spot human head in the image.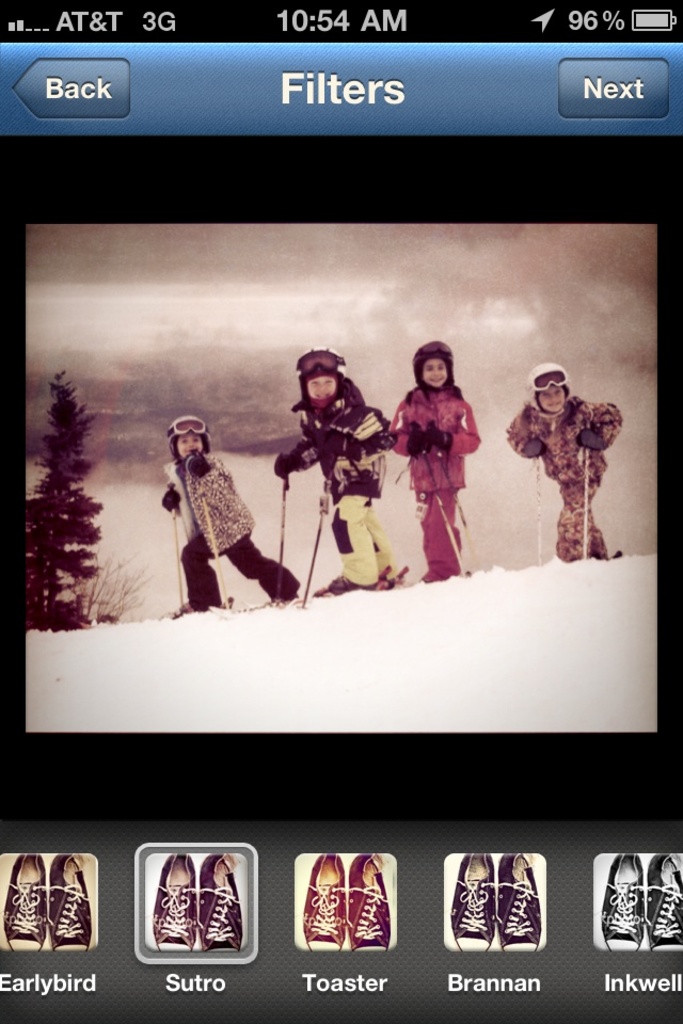
human head found at locate(417, 345, 450, 391).
